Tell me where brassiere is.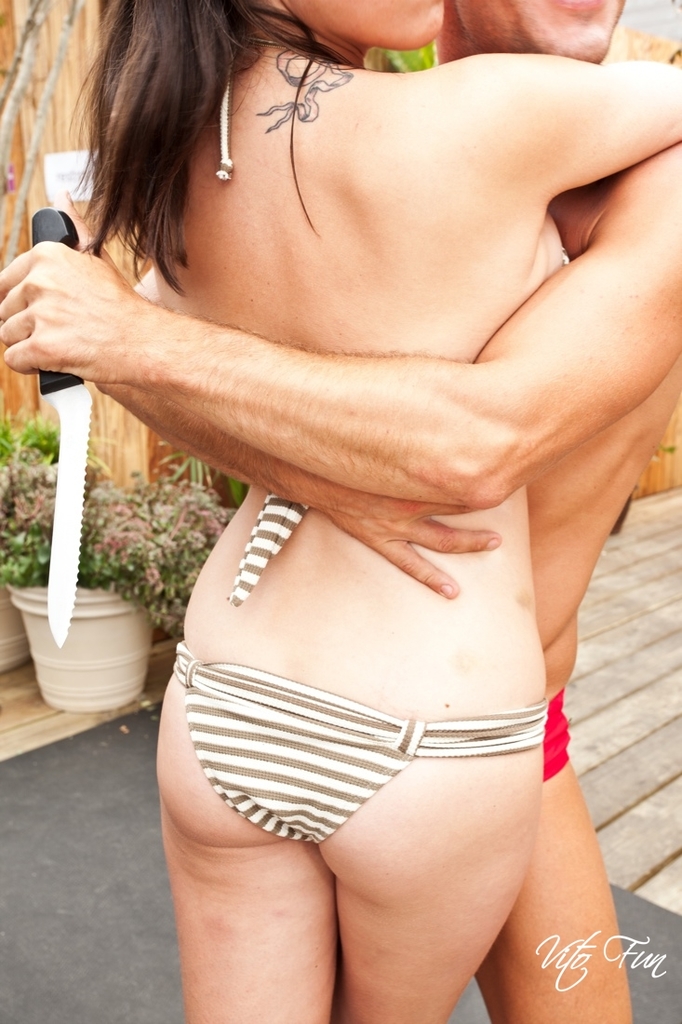
brassiere is at pyautogui.locateOnScreen(217, 38, 570, 611).
